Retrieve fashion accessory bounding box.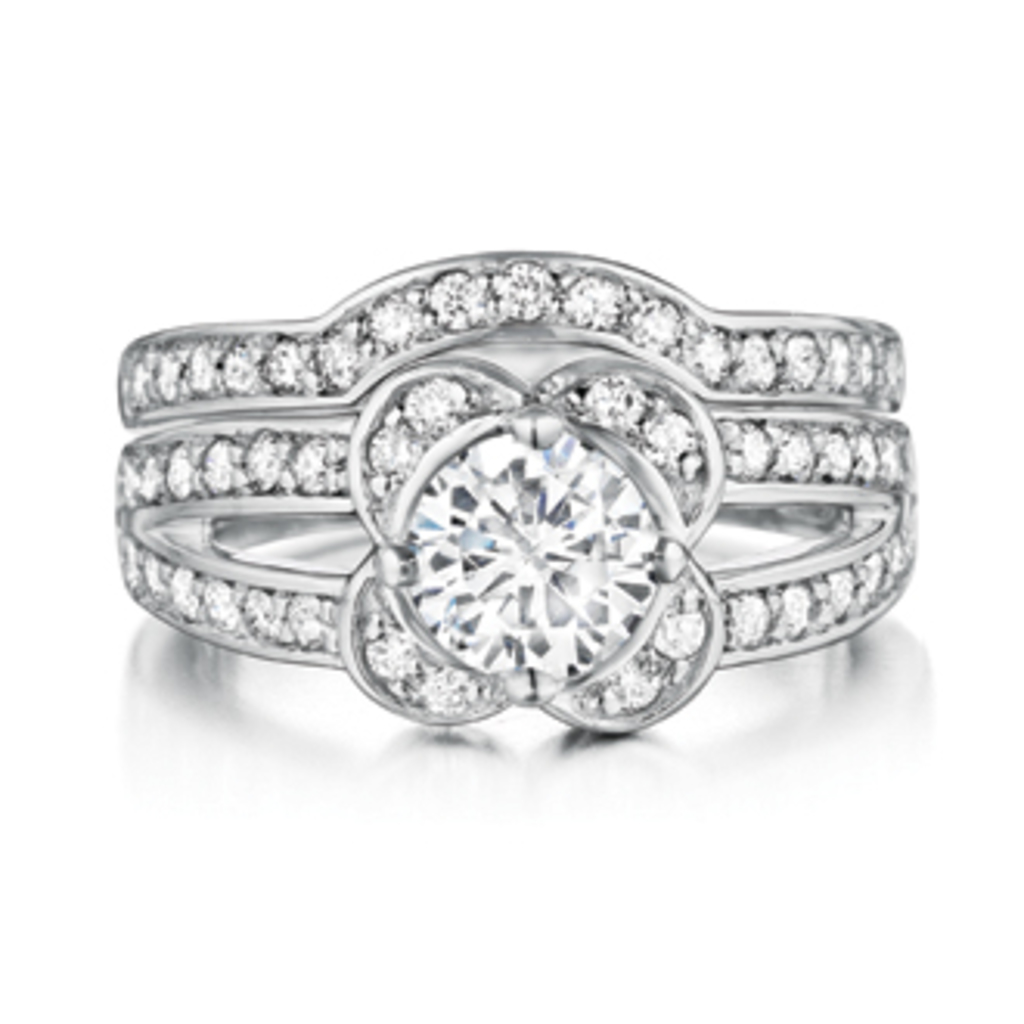
Bounding box: {"left": 118, "top": 245, "right": 915, "bottom": 742}.
